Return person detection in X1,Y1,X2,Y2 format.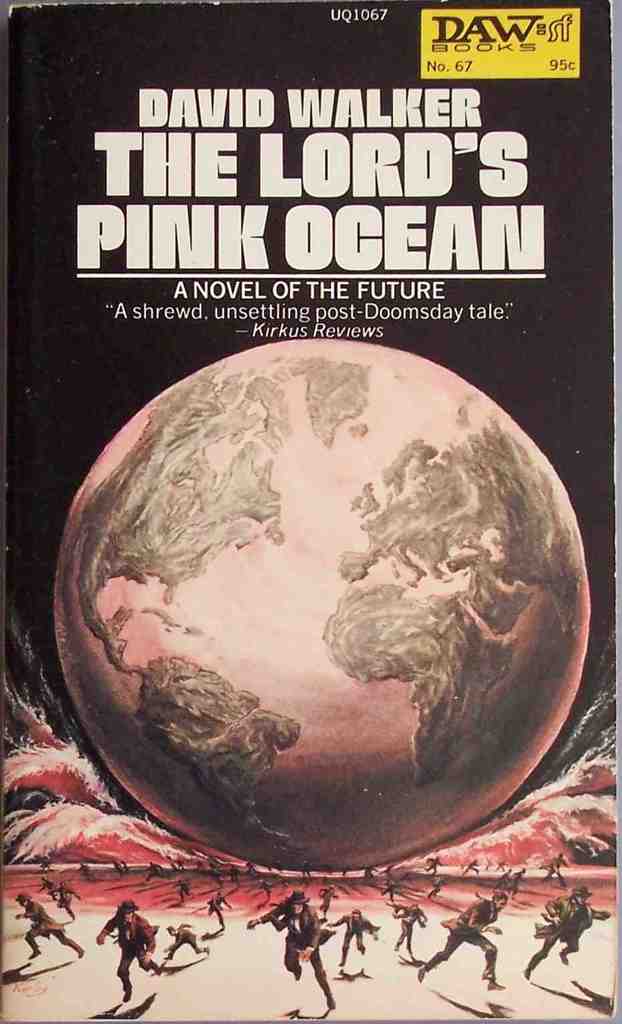
329,910,380,966.
